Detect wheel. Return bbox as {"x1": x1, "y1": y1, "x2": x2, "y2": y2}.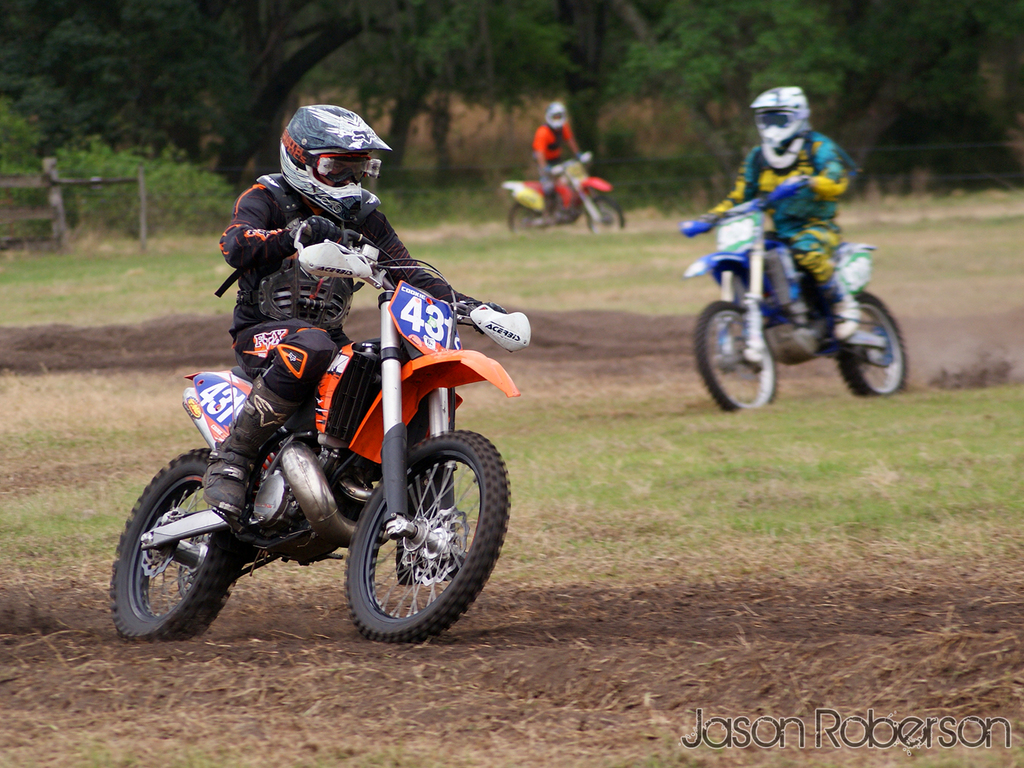
{"x1": 505, "y1": 201, "x2": 545, "y2": 236}.
